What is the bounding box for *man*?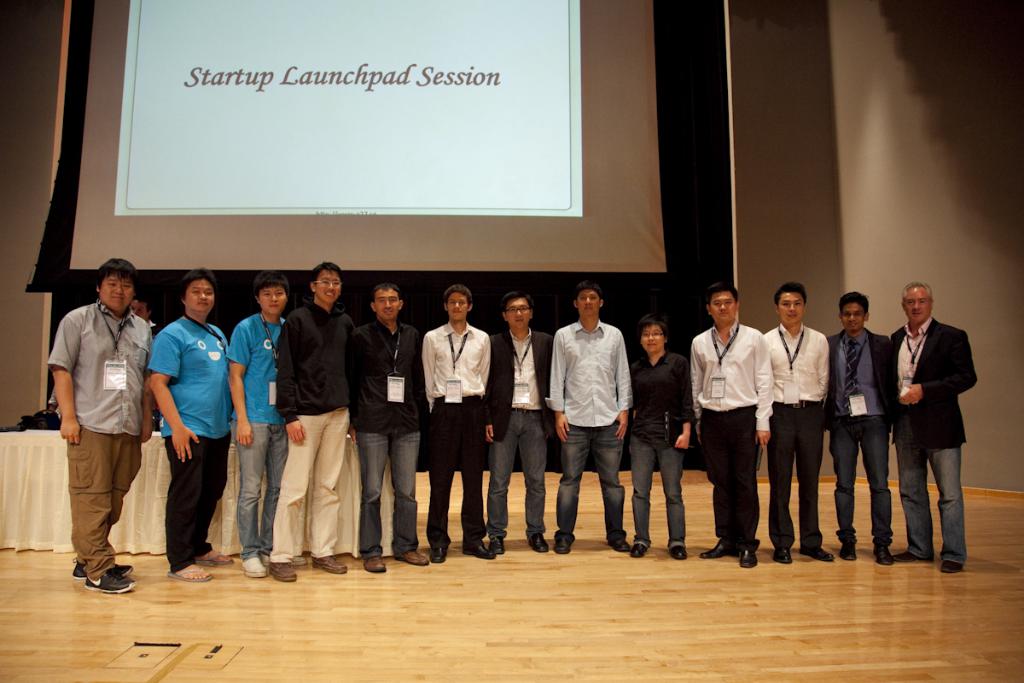
(left=226, top=271, right=306, bottom=577).
